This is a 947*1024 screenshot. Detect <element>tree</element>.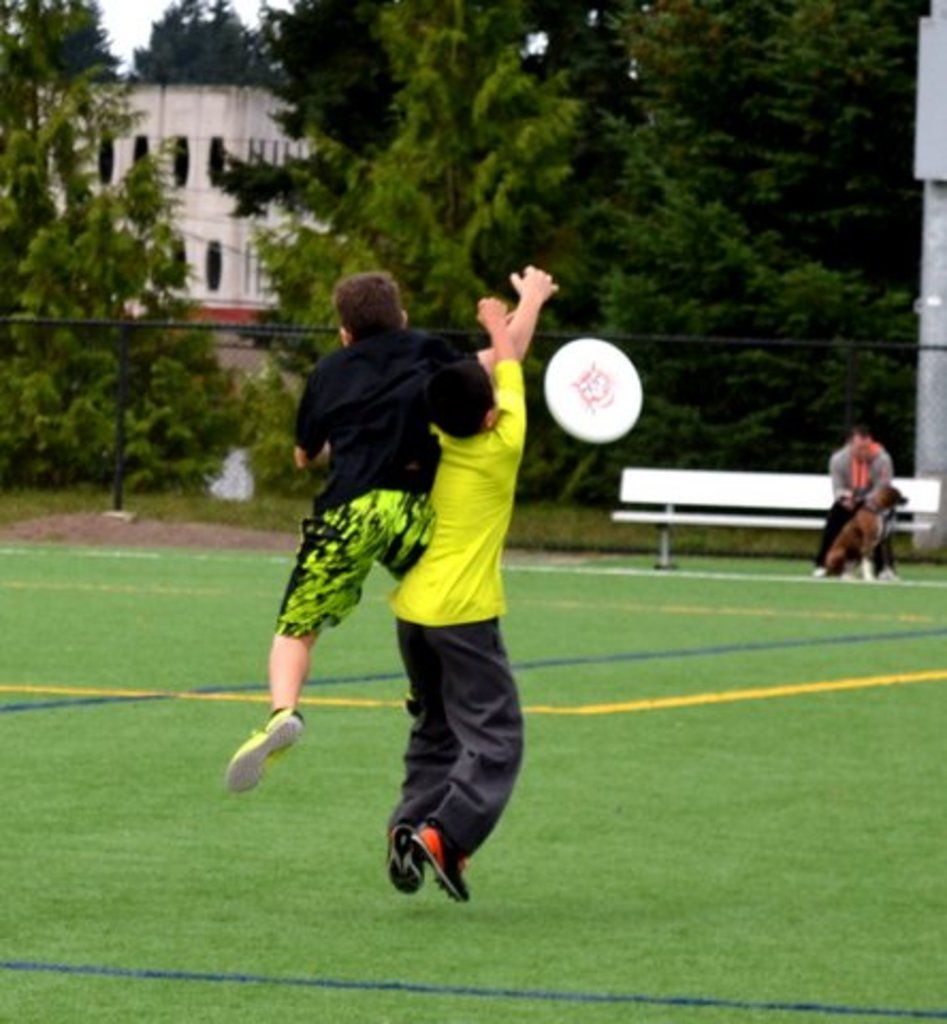
box(226, 0, 610, 454).
